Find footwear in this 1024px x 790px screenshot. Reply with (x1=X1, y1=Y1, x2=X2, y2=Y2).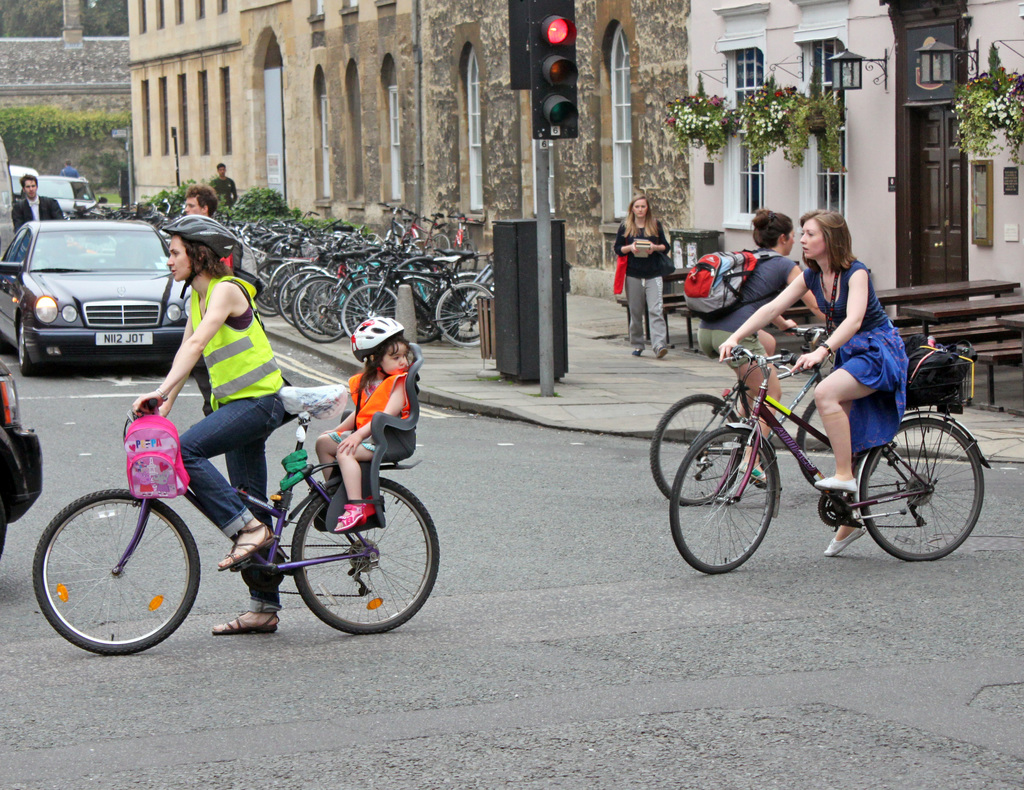
(x1=213, y1=611, x2=278, y2=633).
